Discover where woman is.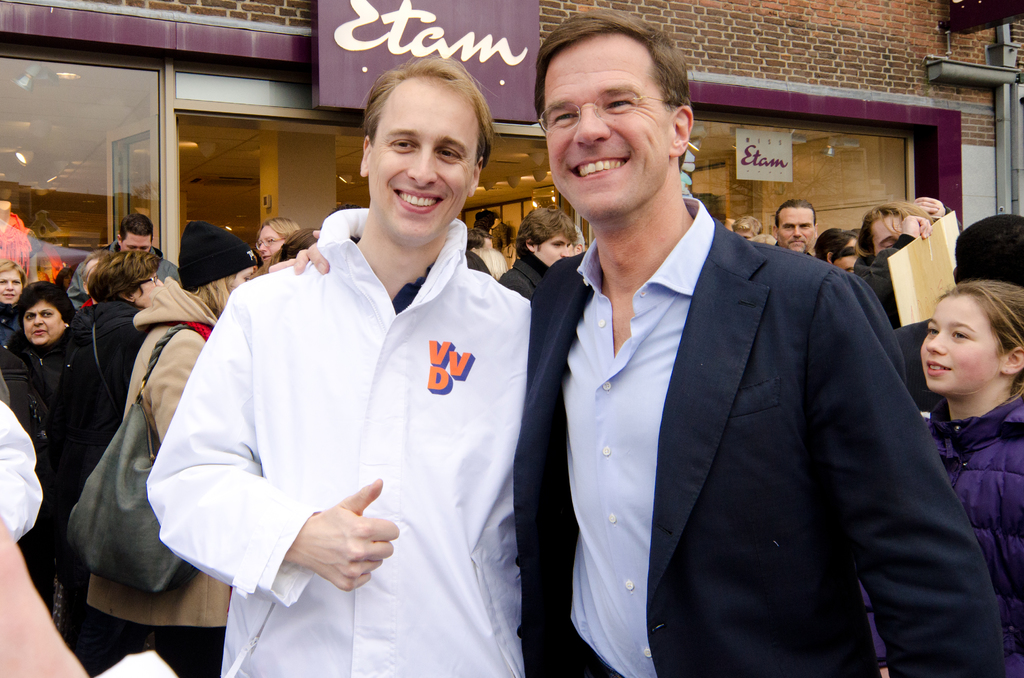
Discovered at detection(255, 215, 296, 260).
